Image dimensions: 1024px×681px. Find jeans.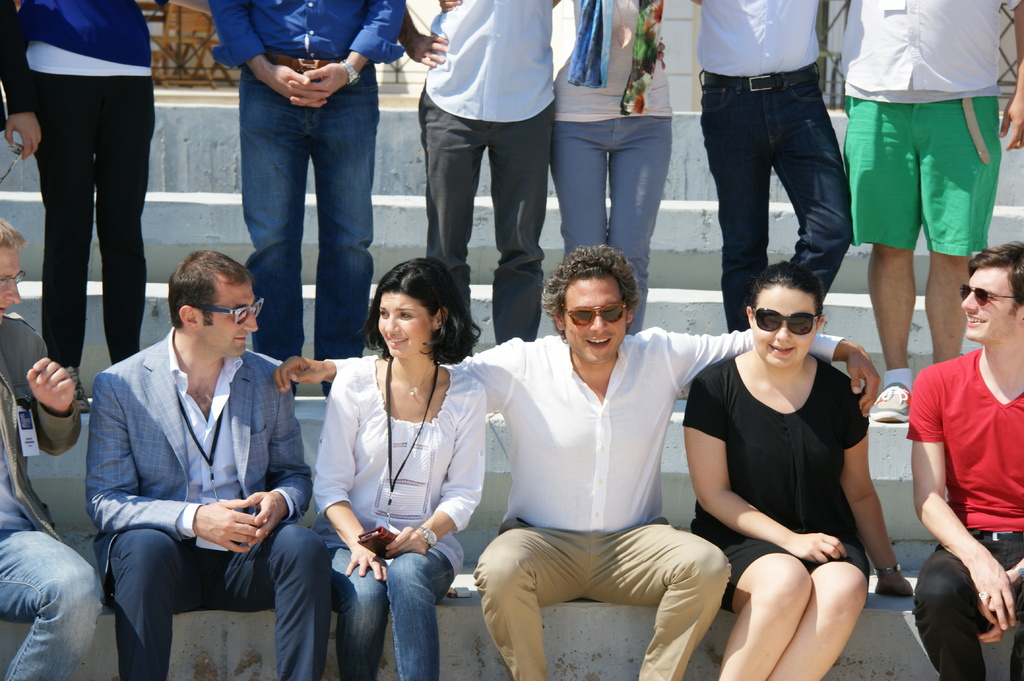
[x1=220, y1=70, x2=383, y2=363].
